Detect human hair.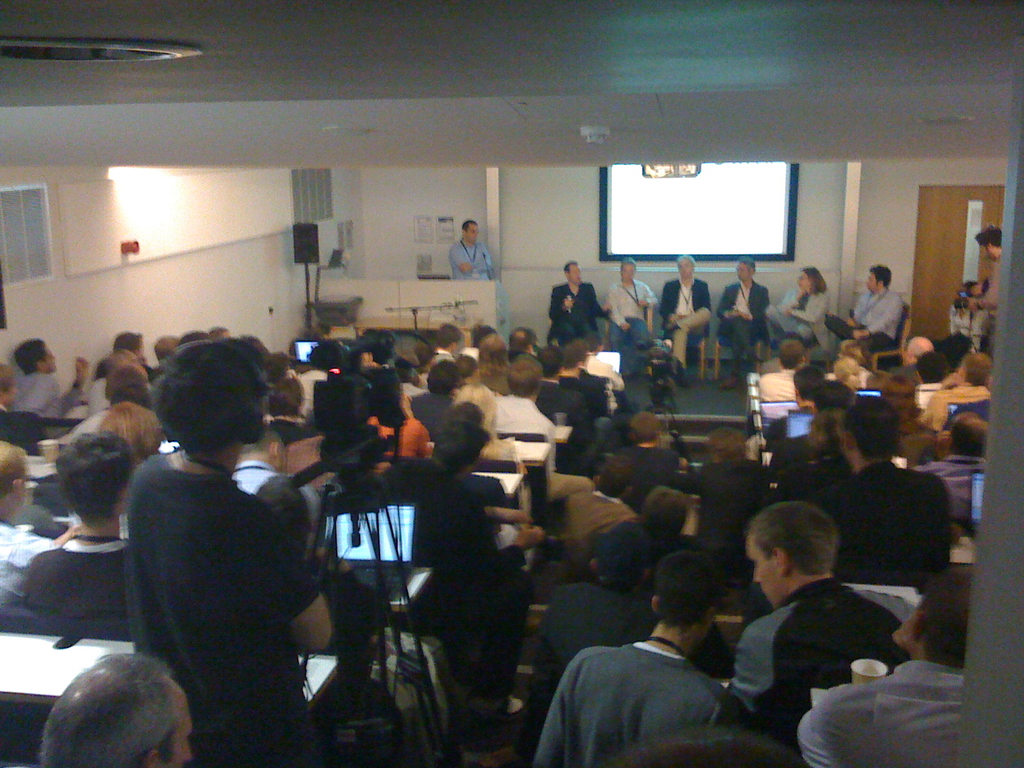
Detected at BBox(115, 331, 144, 345).
